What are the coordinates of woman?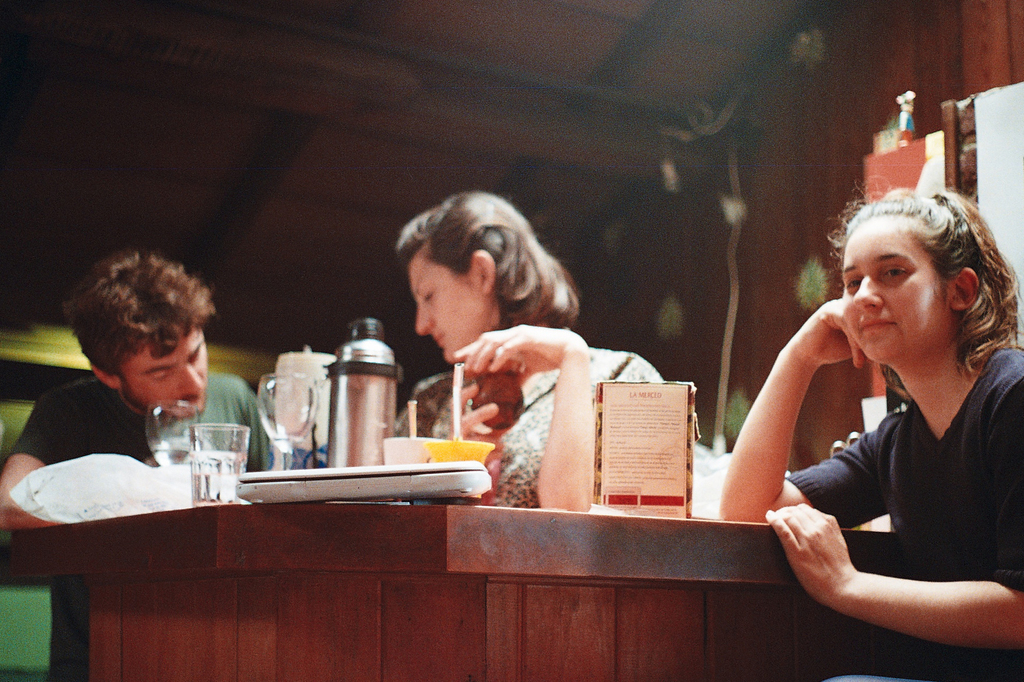
[385,188,655,510].
